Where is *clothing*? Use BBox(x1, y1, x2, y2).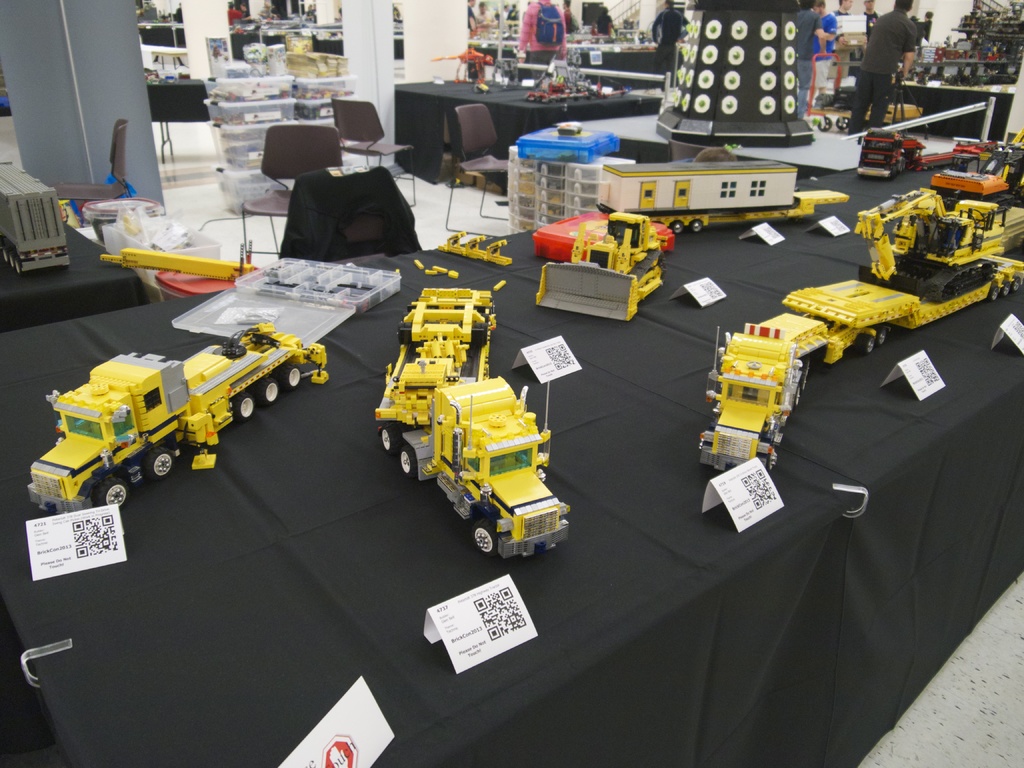
BBox(172, 3, 184, 26).
